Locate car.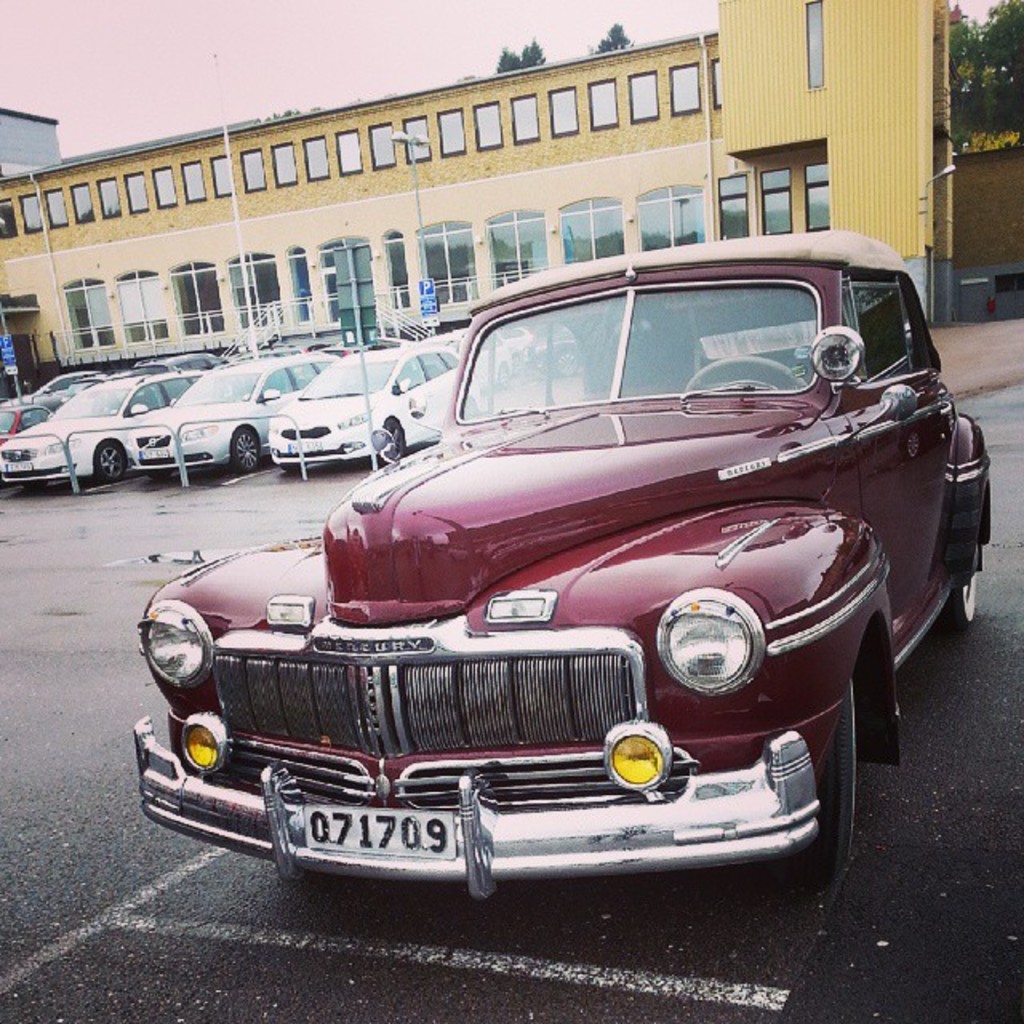
Bounding box: select_region(0, 374, 206, 478).
